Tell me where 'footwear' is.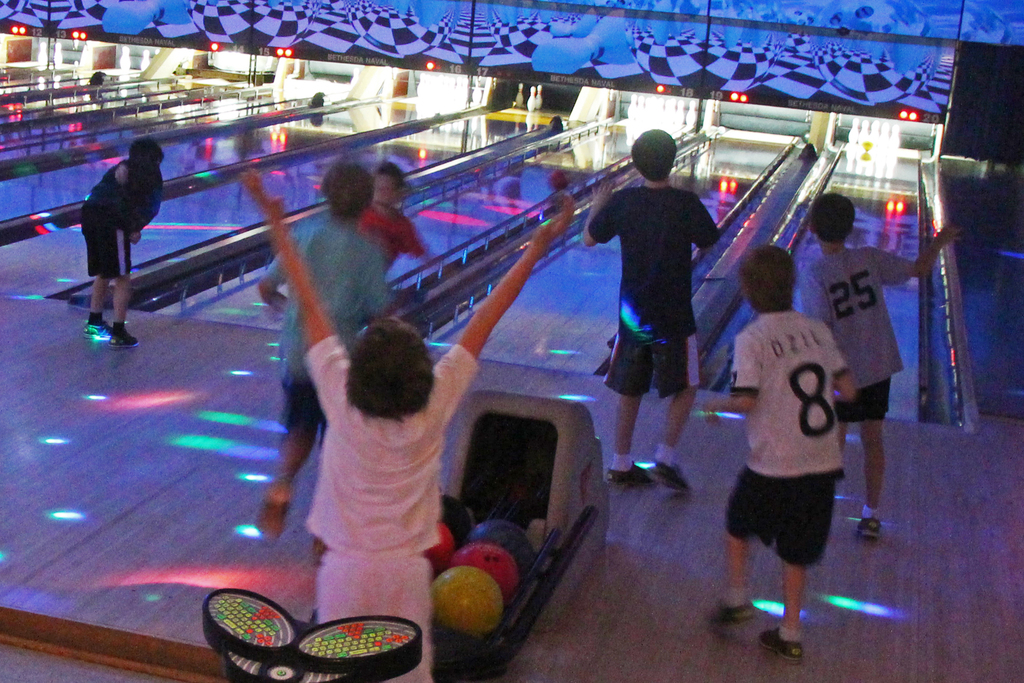
'footwear' is at 107:328:138:348.
